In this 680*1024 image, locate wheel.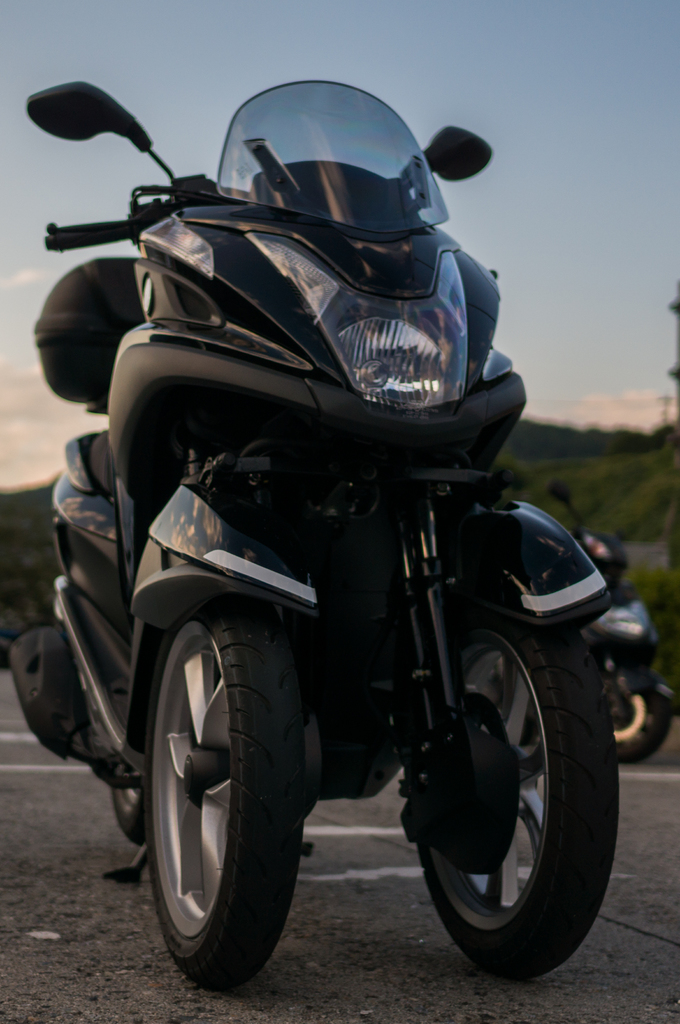
Bounding box: <bbox>406, 590, 622, 980</bbox>.
